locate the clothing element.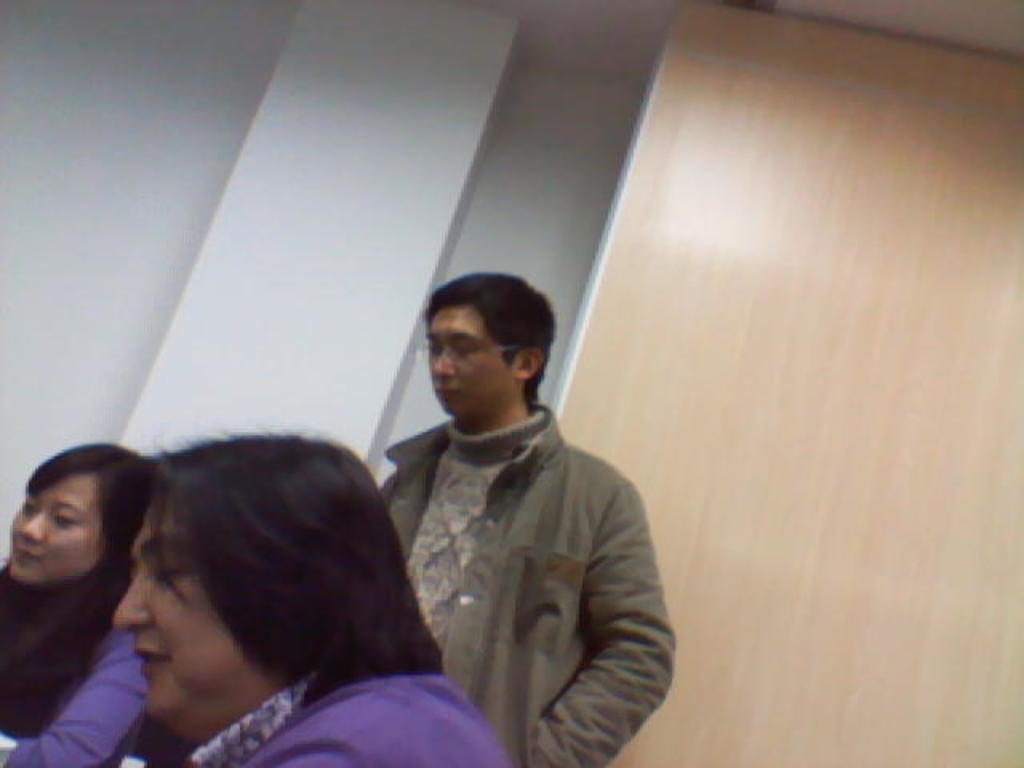
Element bbox: l=162, t=635, r=512, b=766.
